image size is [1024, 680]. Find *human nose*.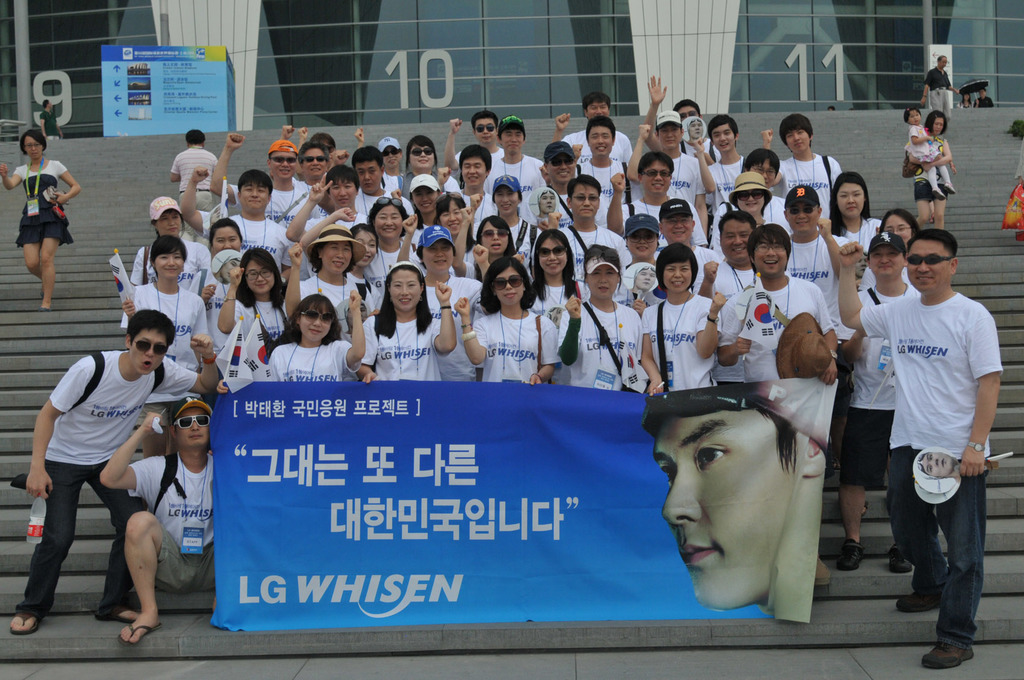
box(644, 273, 650, 280).
